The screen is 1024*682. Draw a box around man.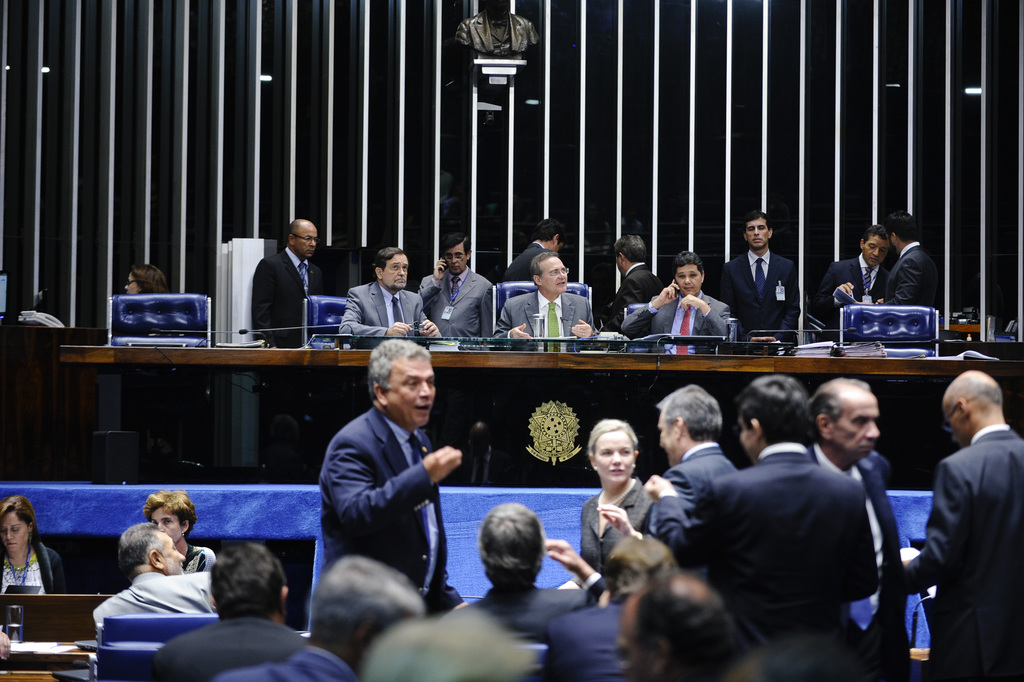
(x1=409, y1=228, x2=507, y2=351).
